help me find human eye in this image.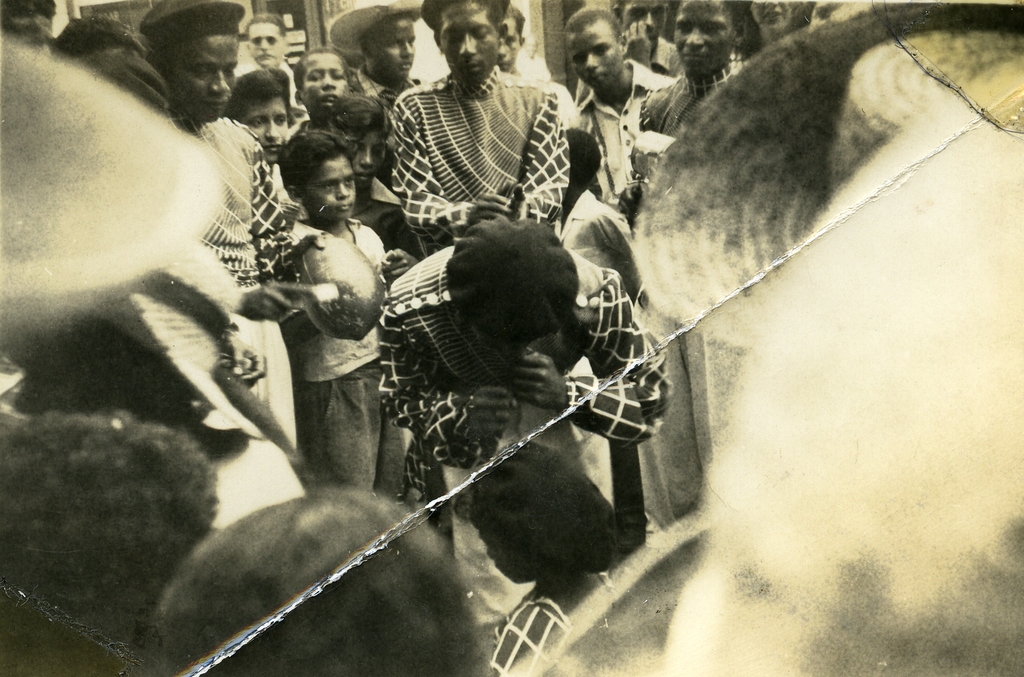
Found it: 224 67 234 76.
